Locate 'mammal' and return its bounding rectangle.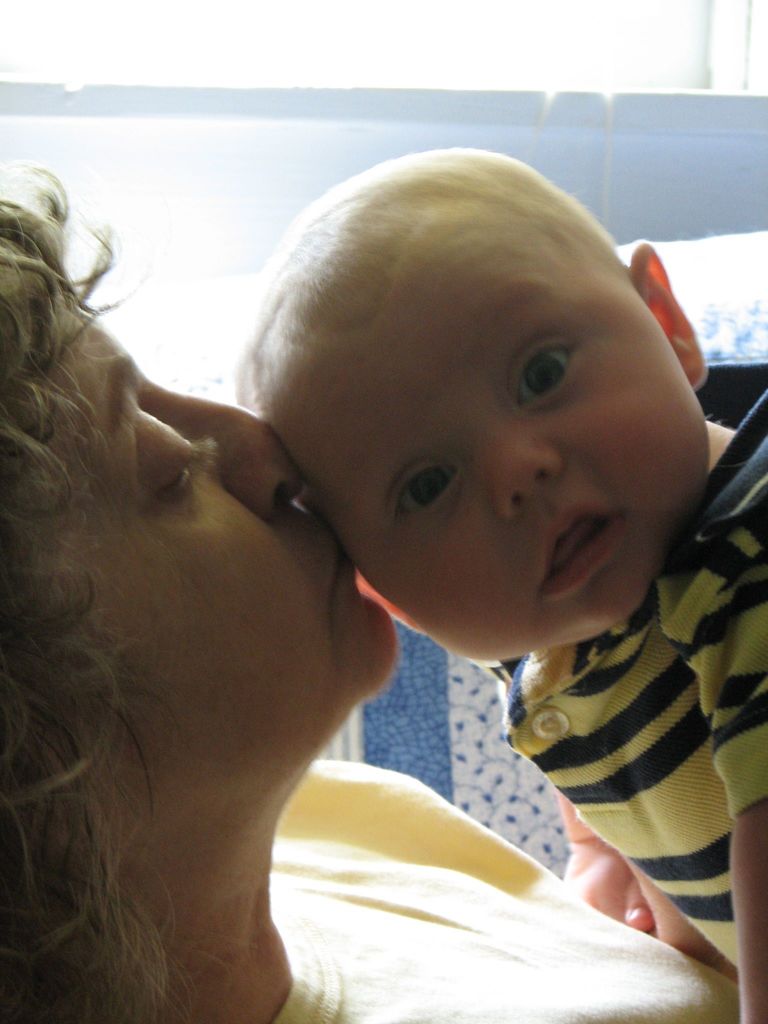
<bbox>0, 159, 767, 1023</bbox>.
